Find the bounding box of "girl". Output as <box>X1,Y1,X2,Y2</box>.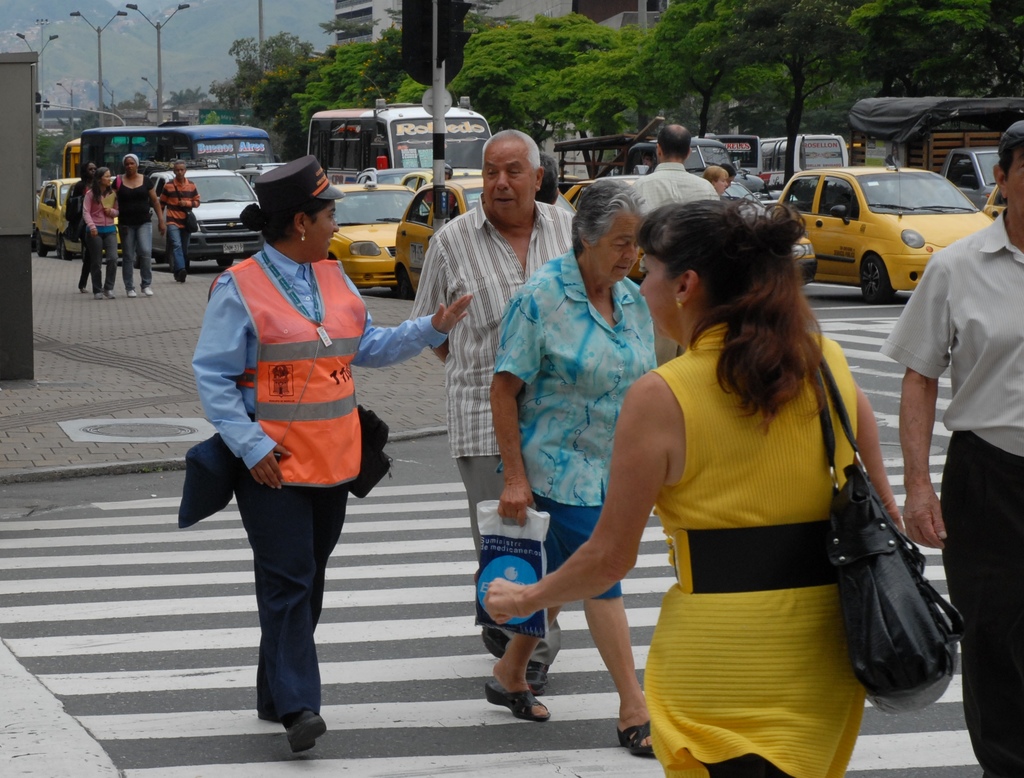
<box>486,166,646,758</box>.
